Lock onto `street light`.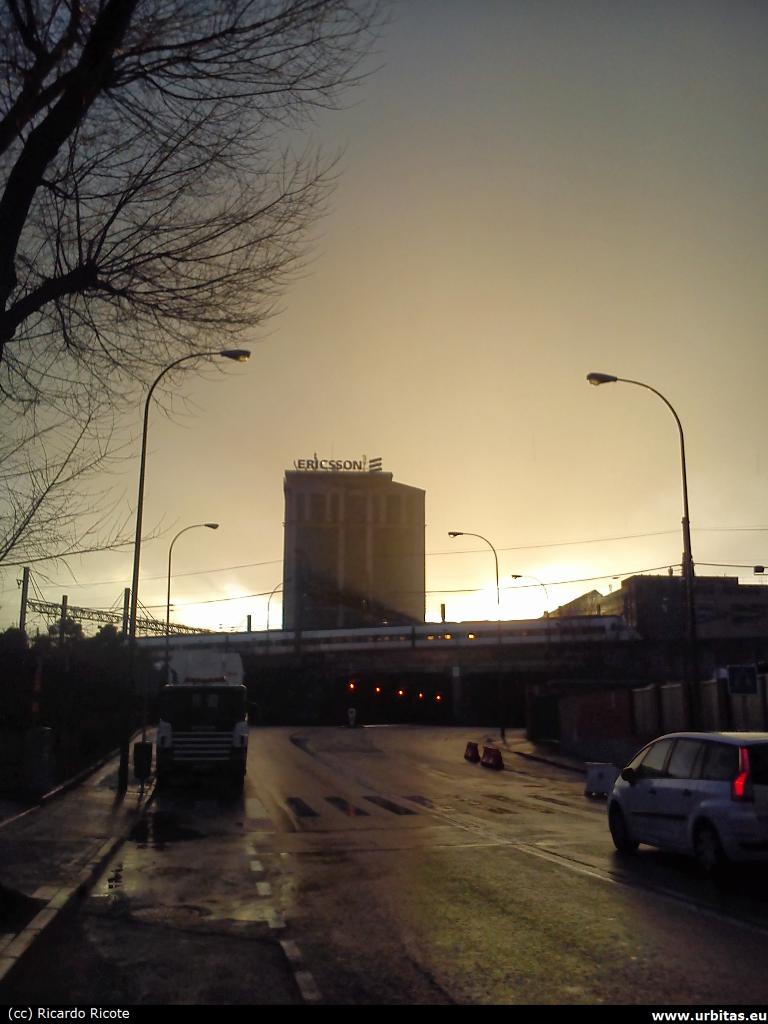
Locked: pyautogui.locateOnScreen(440, 527, 503, 652).
